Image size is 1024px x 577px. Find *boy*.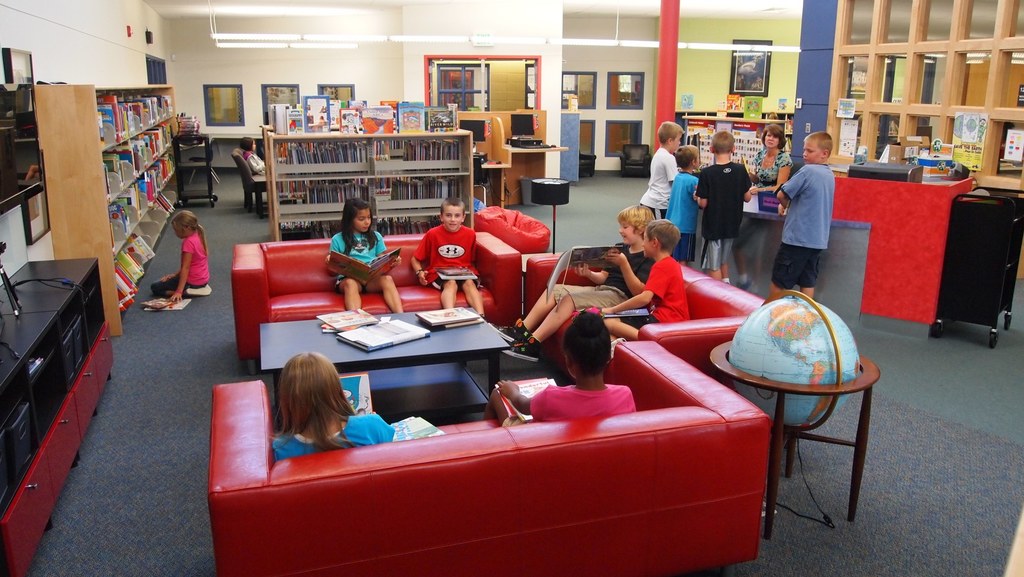
<region>694, 129, 754, 284</region>.
